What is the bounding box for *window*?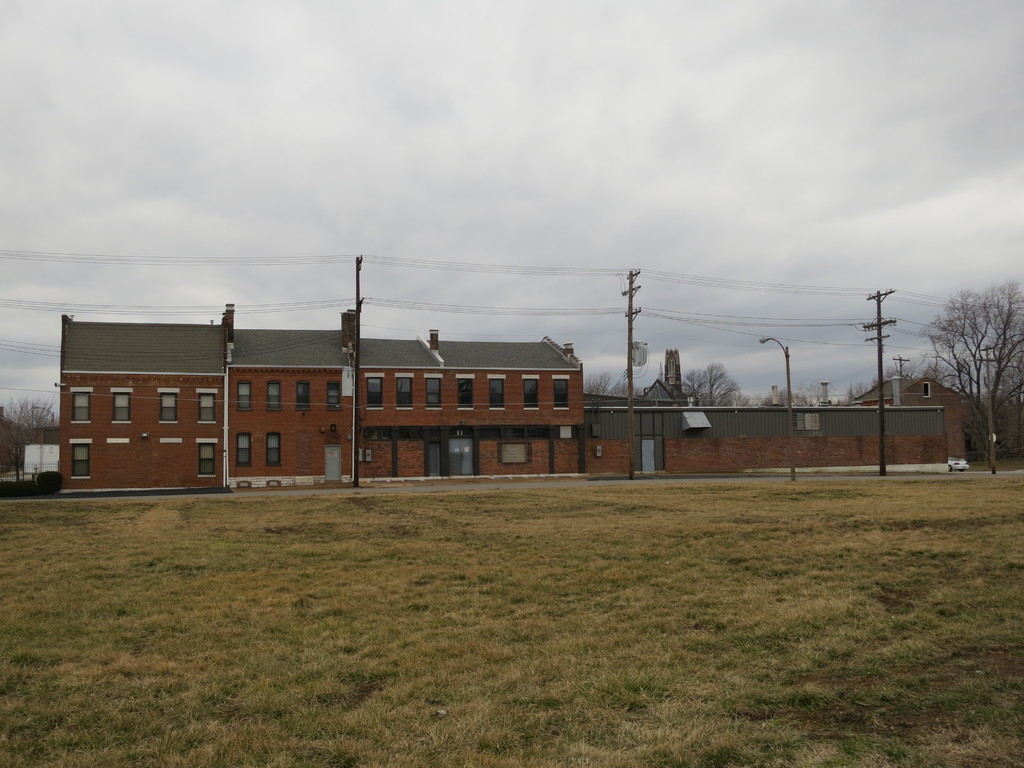
region(326, 378, 340, 410).
